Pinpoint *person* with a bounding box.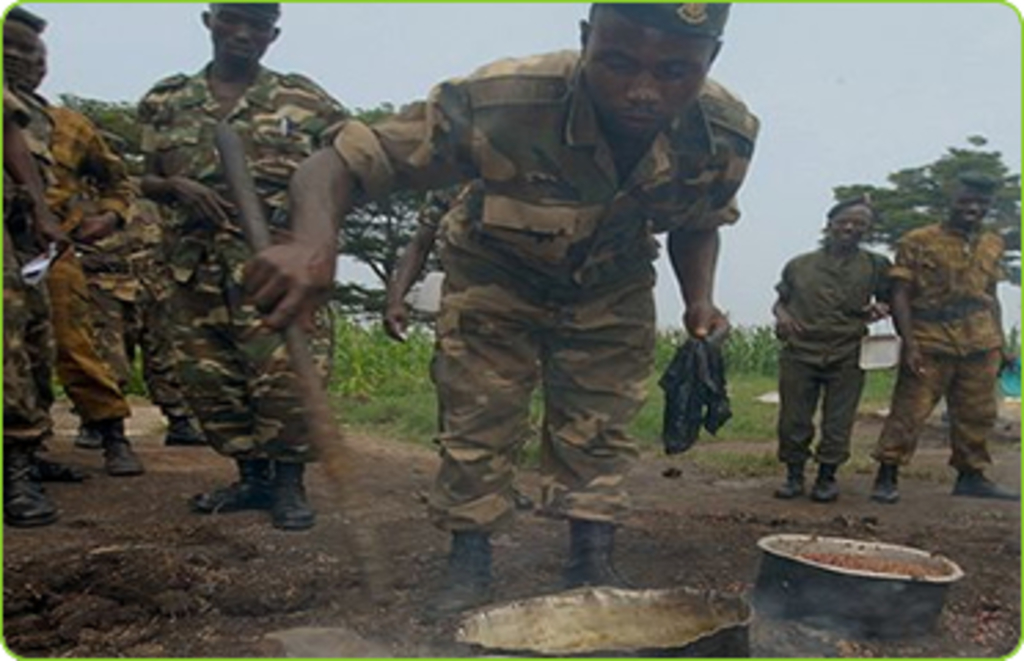
[135,0,352,532].
